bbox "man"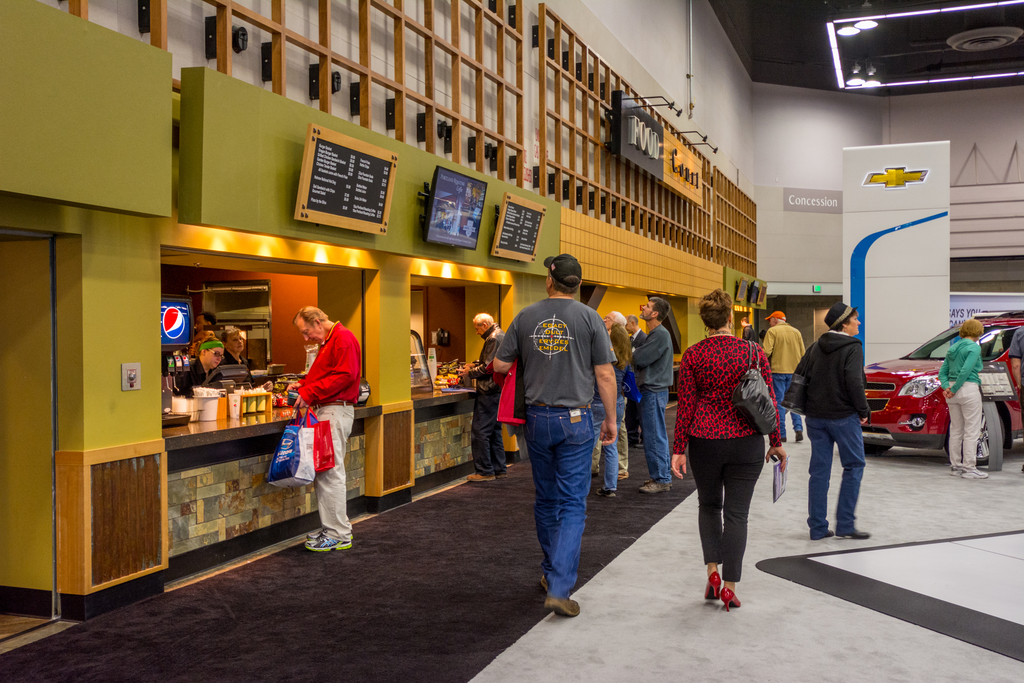
bbox(497, 252, 612, 643)
